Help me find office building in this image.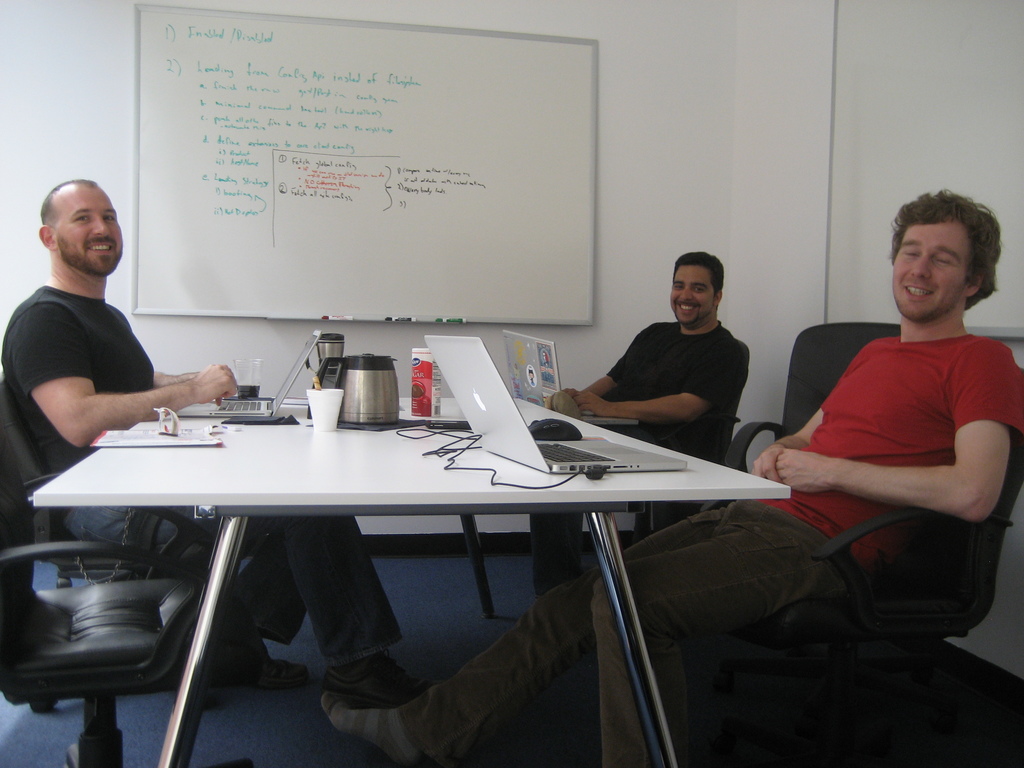
Found it: [left=0, top=0, right=910, bottom=766].
